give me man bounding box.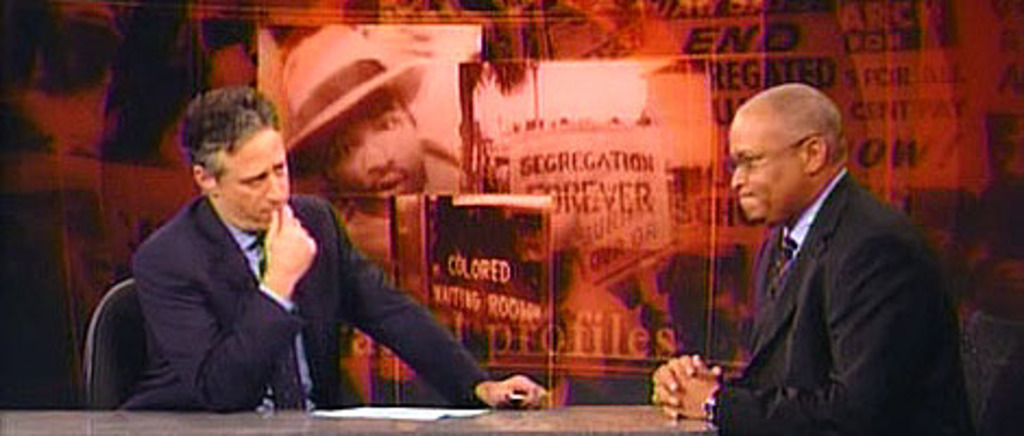
<box>281,20,434,266</box>.
